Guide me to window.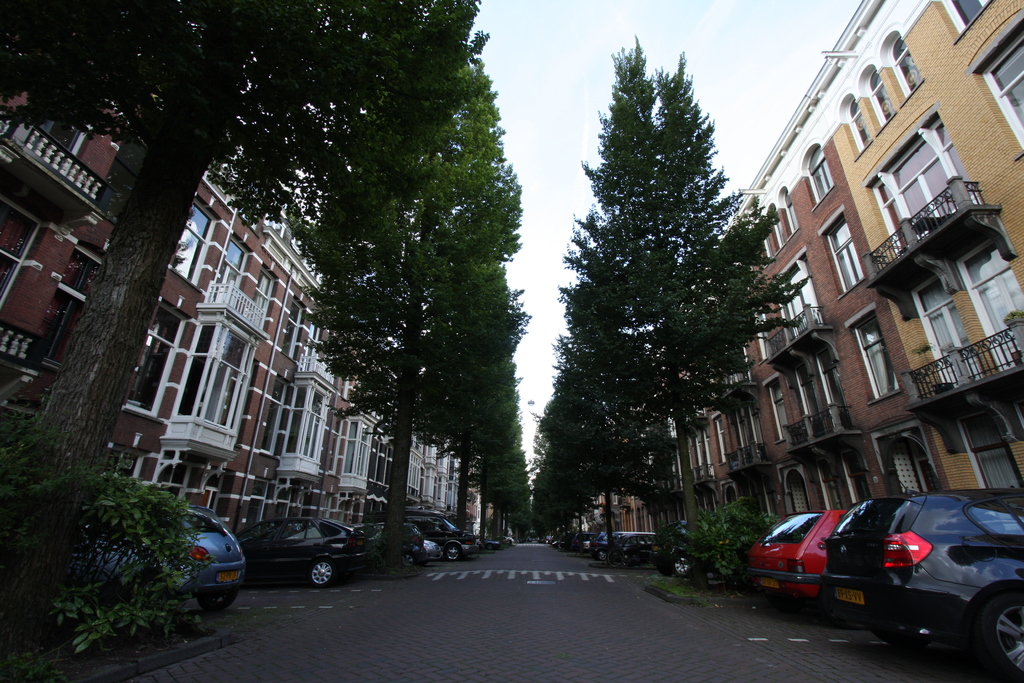
Guidance: x1=810 y1=149 x2=834 y2=203.
